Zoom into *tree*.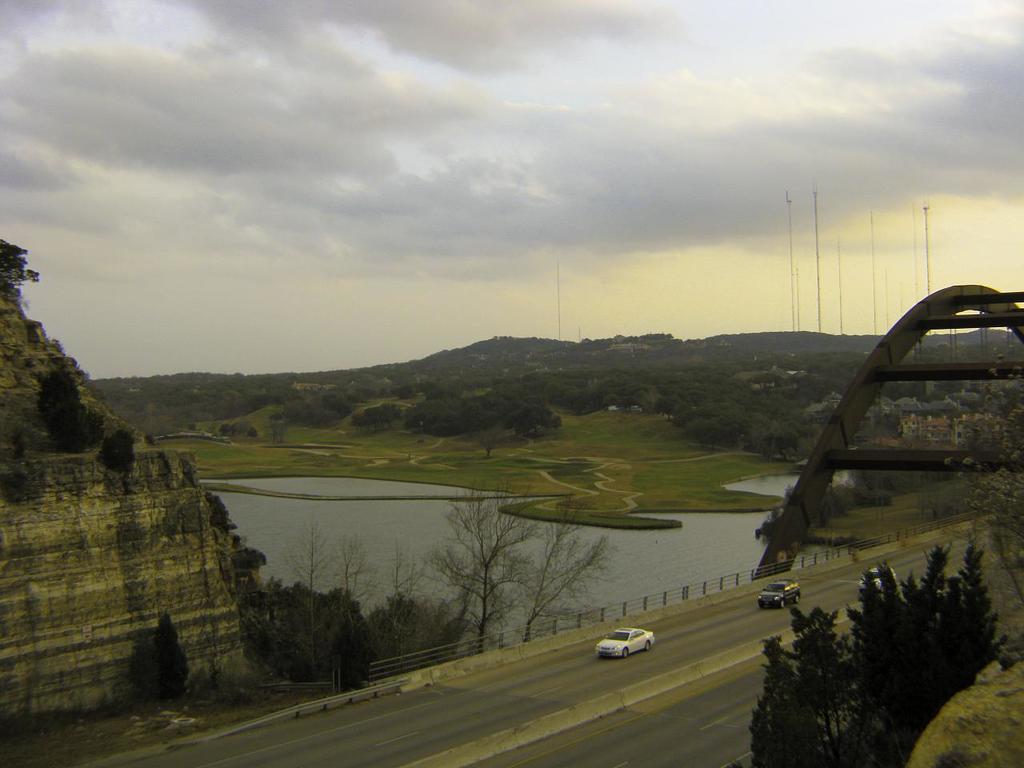
Zoom target: box(744, 550, 1006, 742).
